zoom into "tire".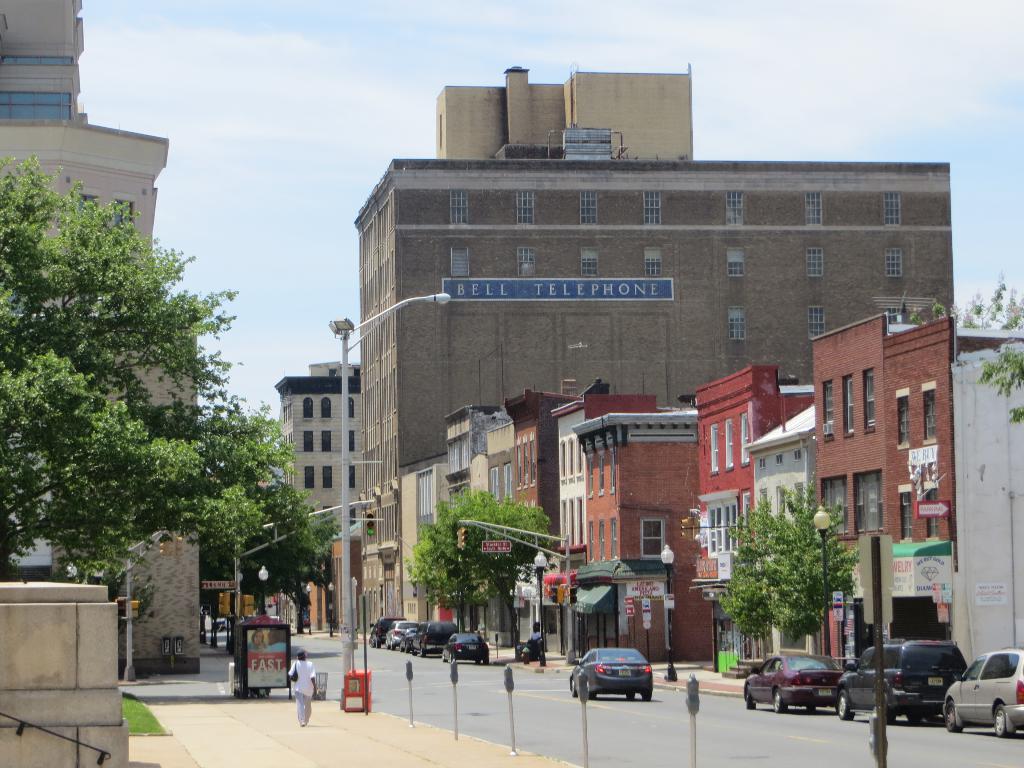
Zoom target: 741,689,755,713.
